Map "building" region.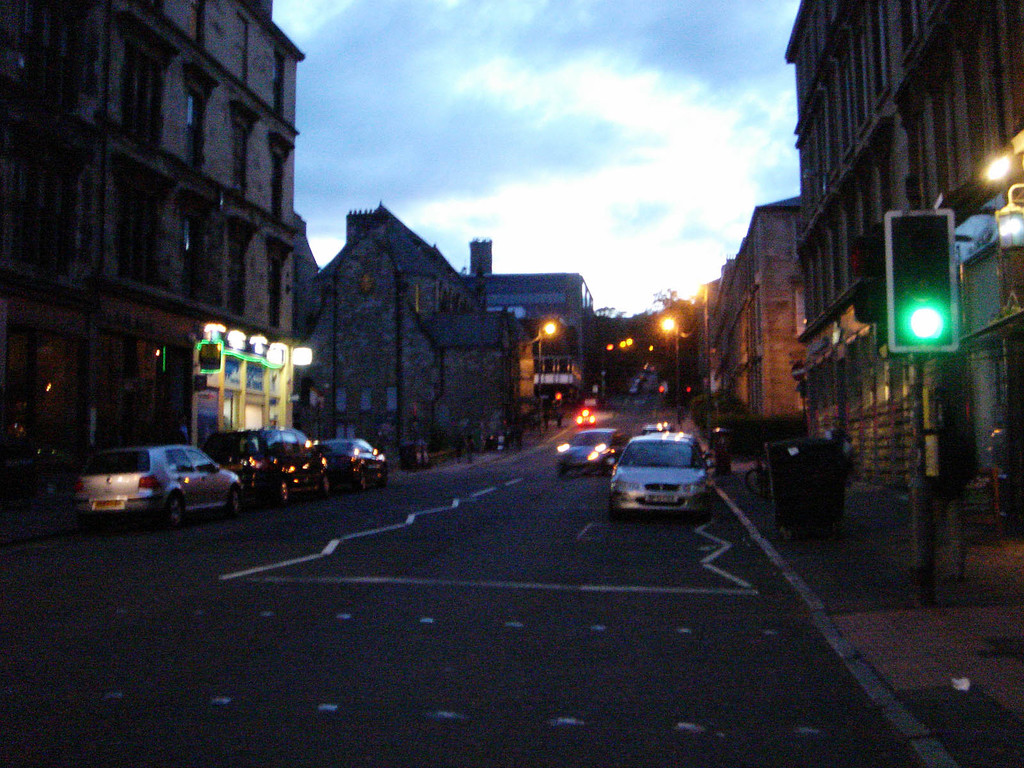
Mapped to <box>0,0,304,484</box>.
